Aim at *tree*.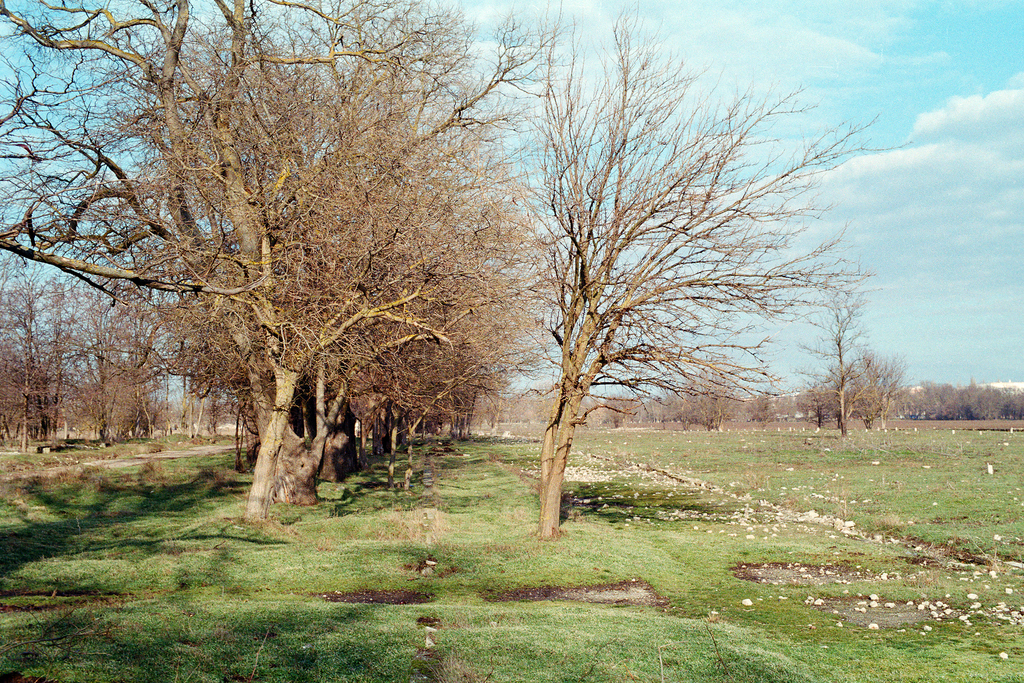
Aimed at bbox=[848, 370, 884, 432].
